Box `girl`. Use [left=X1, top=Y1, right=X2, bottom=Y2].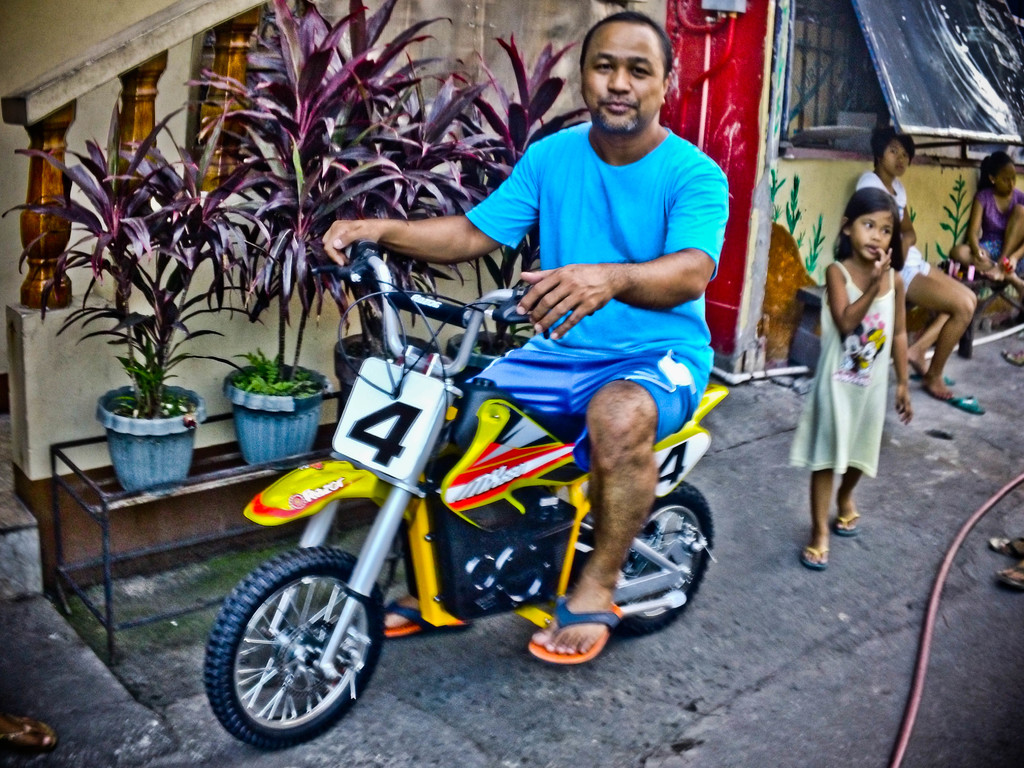
[left=954, top=152, right=1023, bottom=298].
